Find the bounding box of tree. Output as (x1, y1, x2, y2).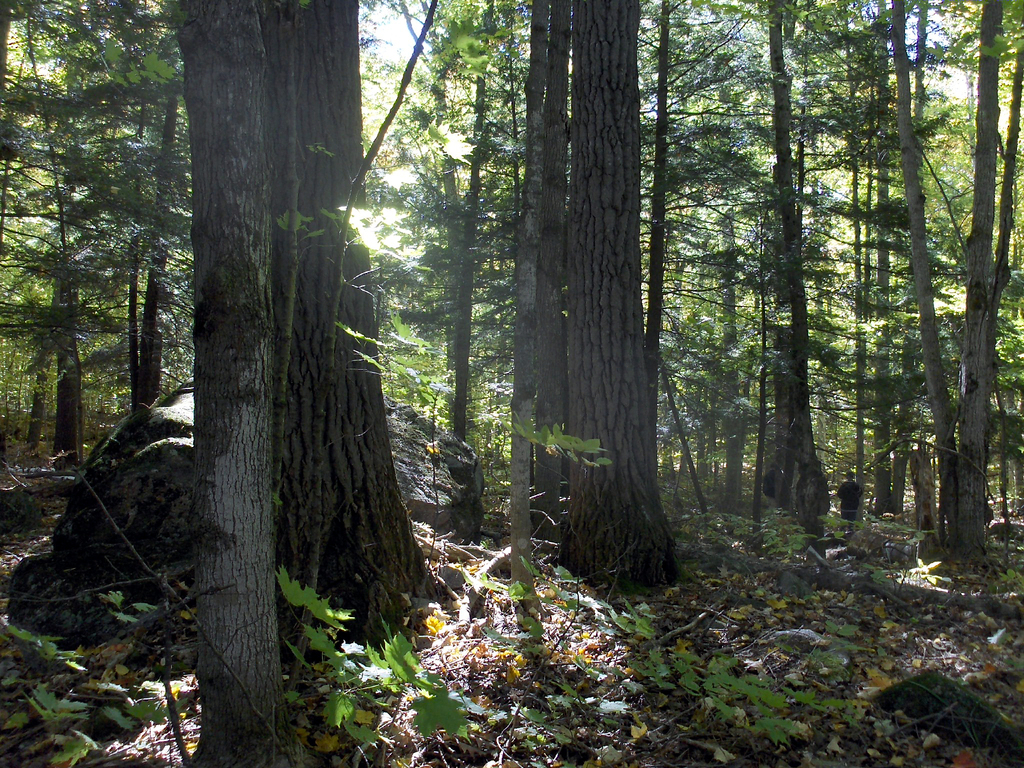
(984, 0, 1023, 515).
